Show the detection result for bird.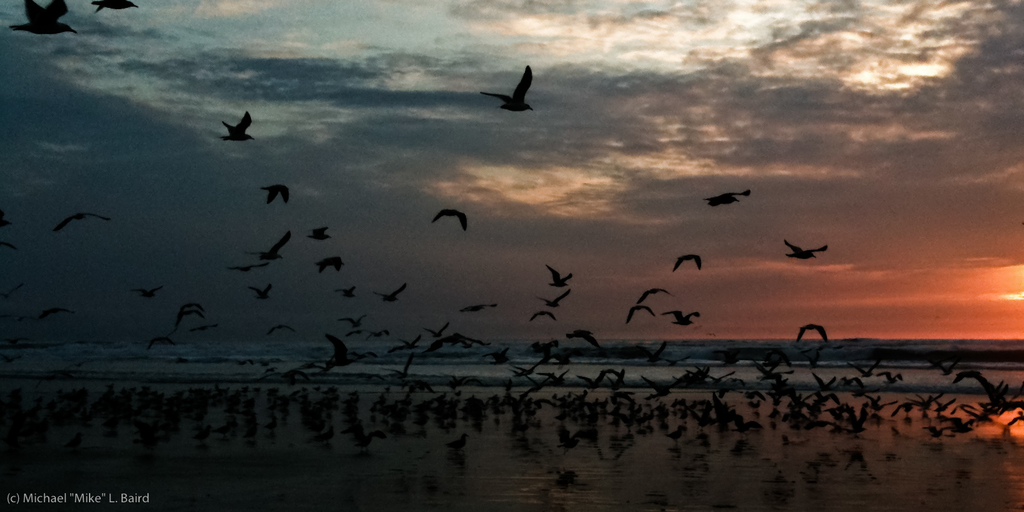
[x1=49, y1=210, x2=115, y2=235].
